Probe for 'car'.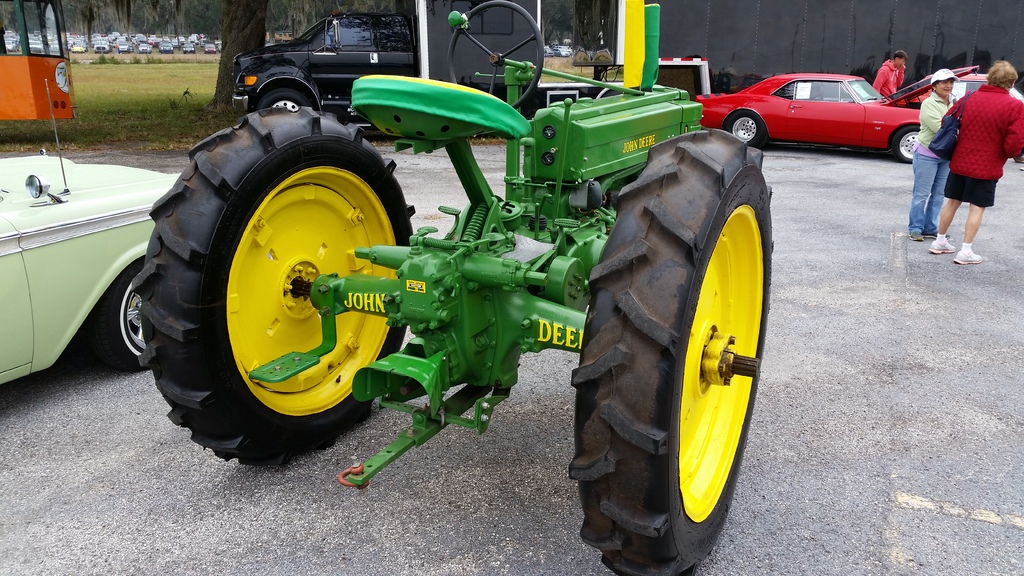
Probe result: BBox(696, 63, 980, 161).
